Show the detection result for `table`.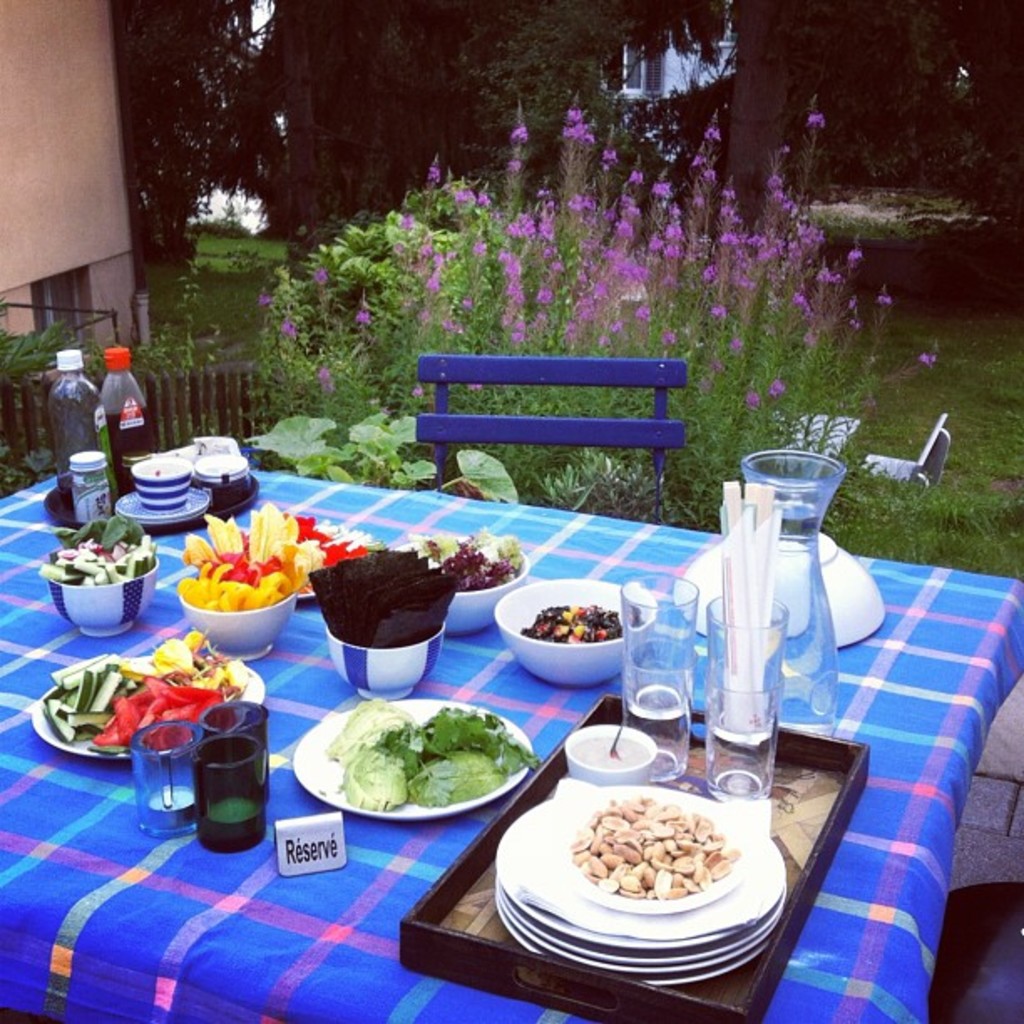
box=[0, 398, 999, 1023].
